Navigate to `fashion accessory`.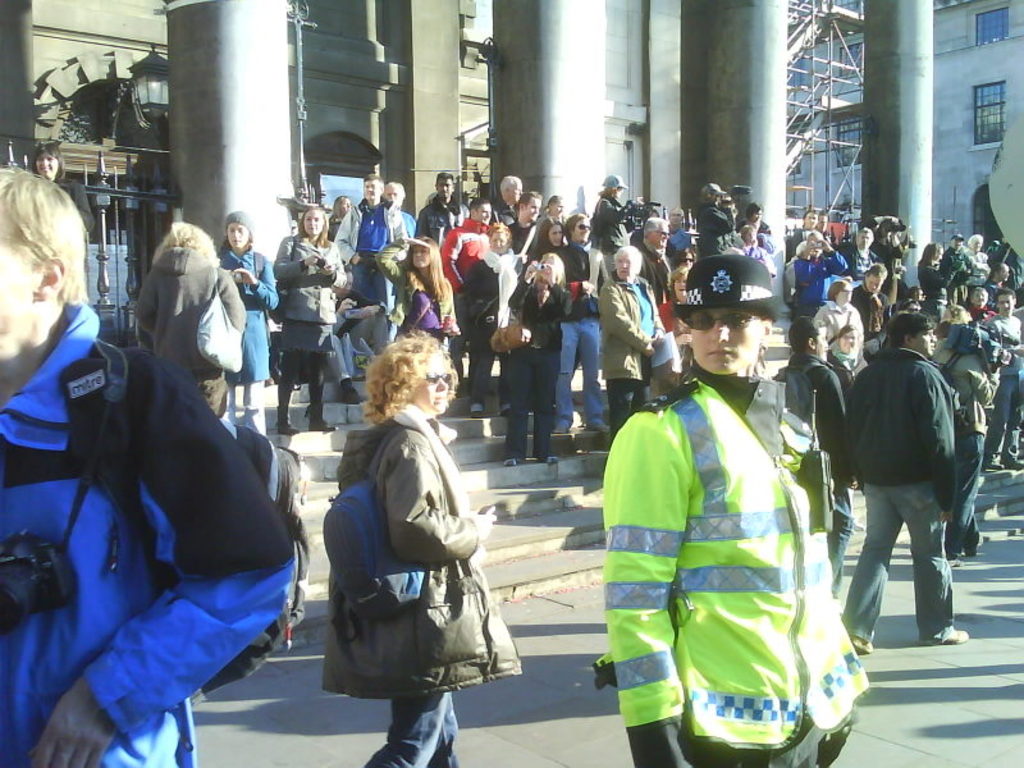
Navigation target: 308,371,337,430.
